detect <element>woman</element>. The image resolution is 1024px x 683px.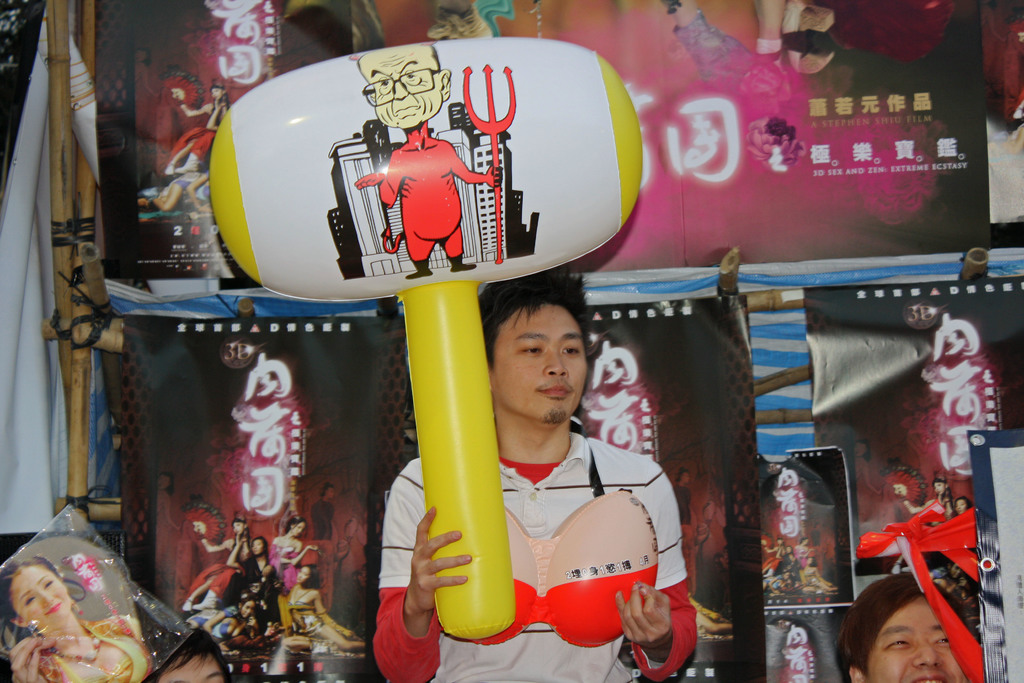
locate(145, 169, 218, 213).
